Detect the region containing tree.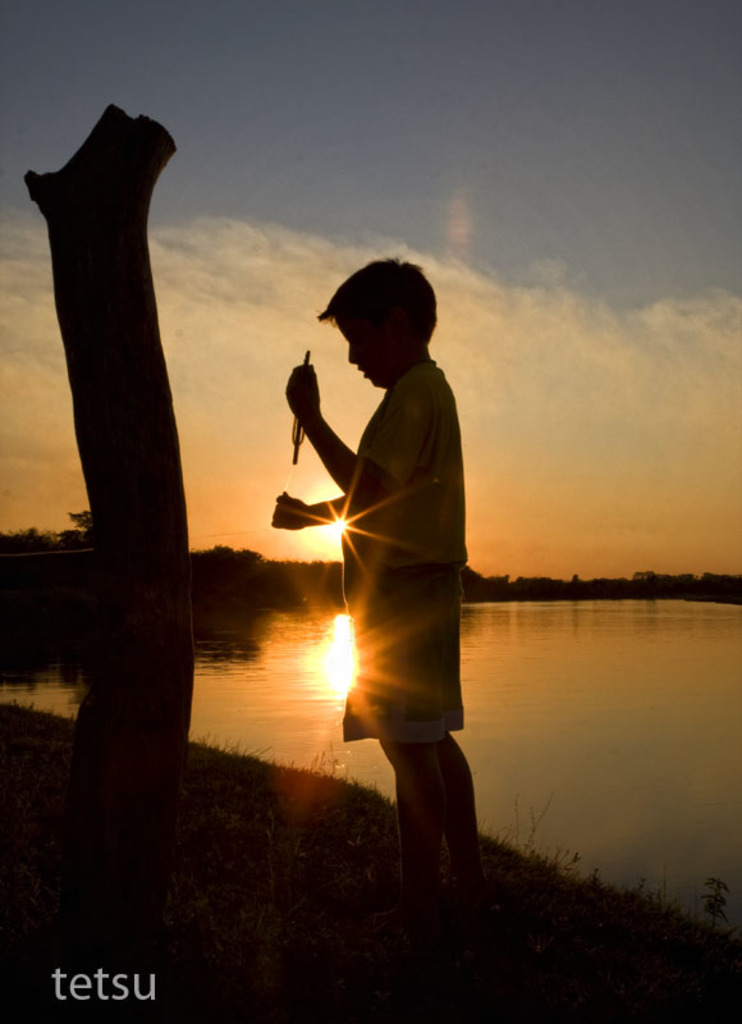
(left=23, top=93, right=203, bottom=824).
